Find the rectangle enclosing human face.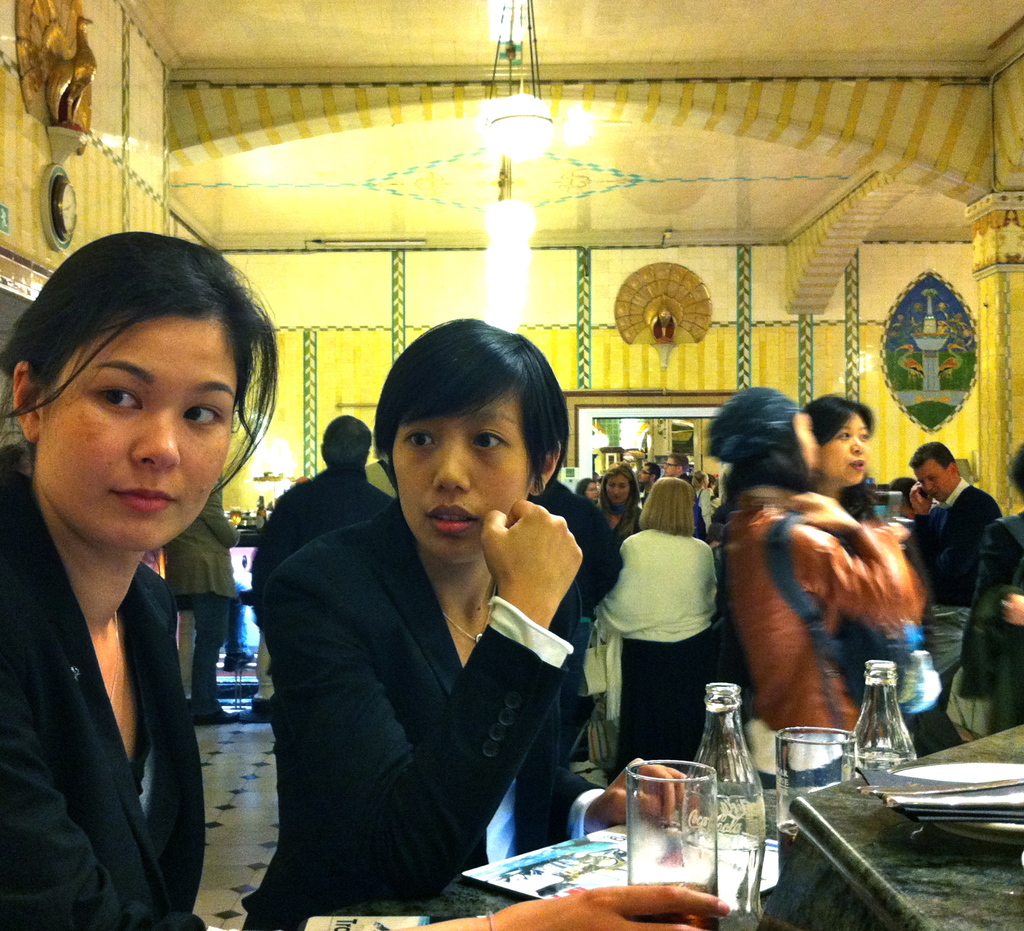
bbox=(664, 459, 680, 472).
